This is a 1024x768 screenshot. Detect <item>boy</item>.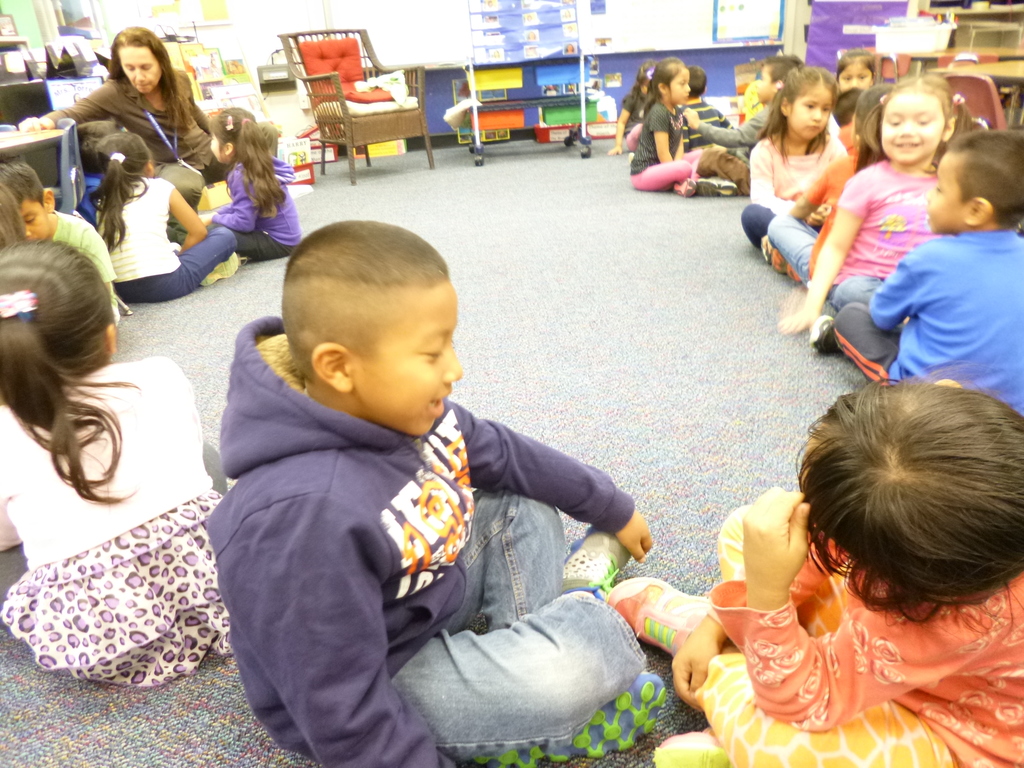
locate(0, 164, 131, 333).
